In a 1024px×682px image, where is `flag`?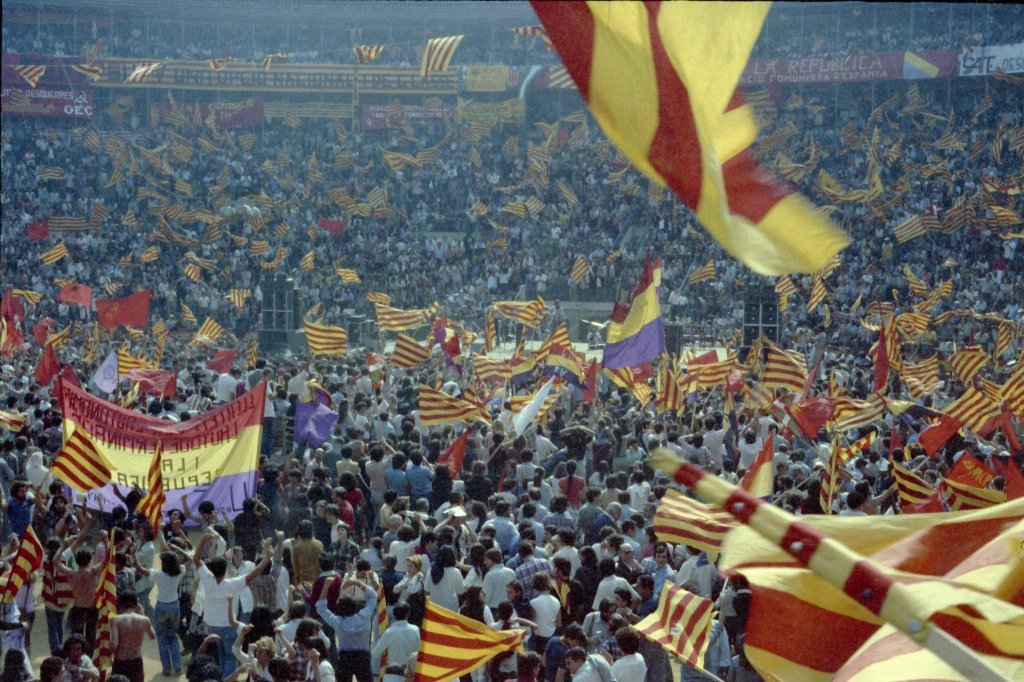
x1=938 y1=453 x2=995 y2=489.
